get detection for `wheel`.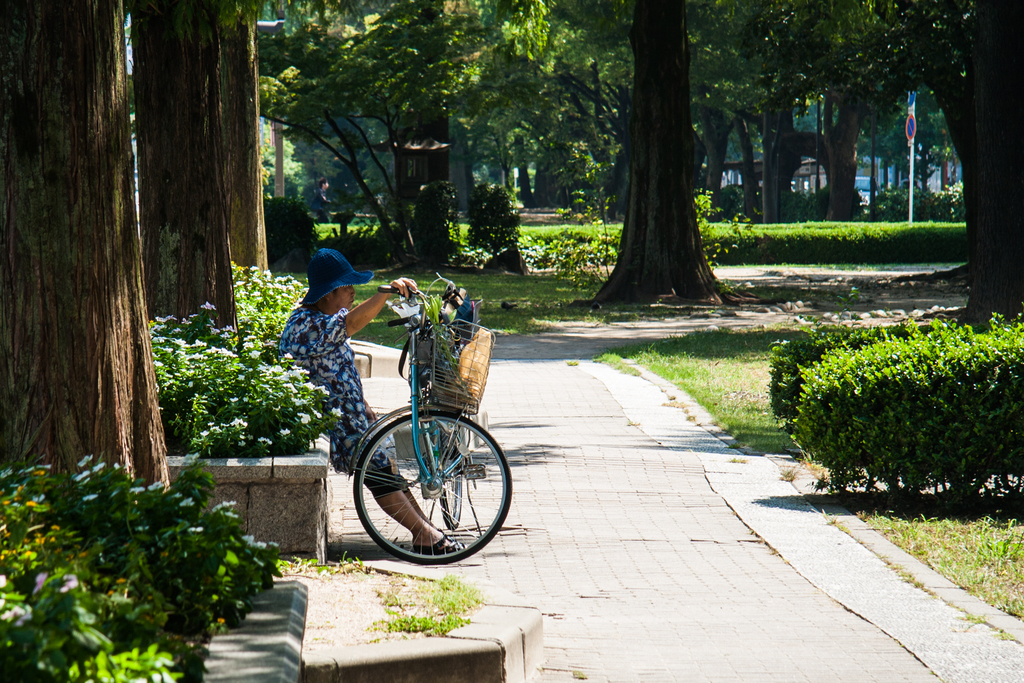
Detection: [left=421, top=420, right=467, bottom=536].
